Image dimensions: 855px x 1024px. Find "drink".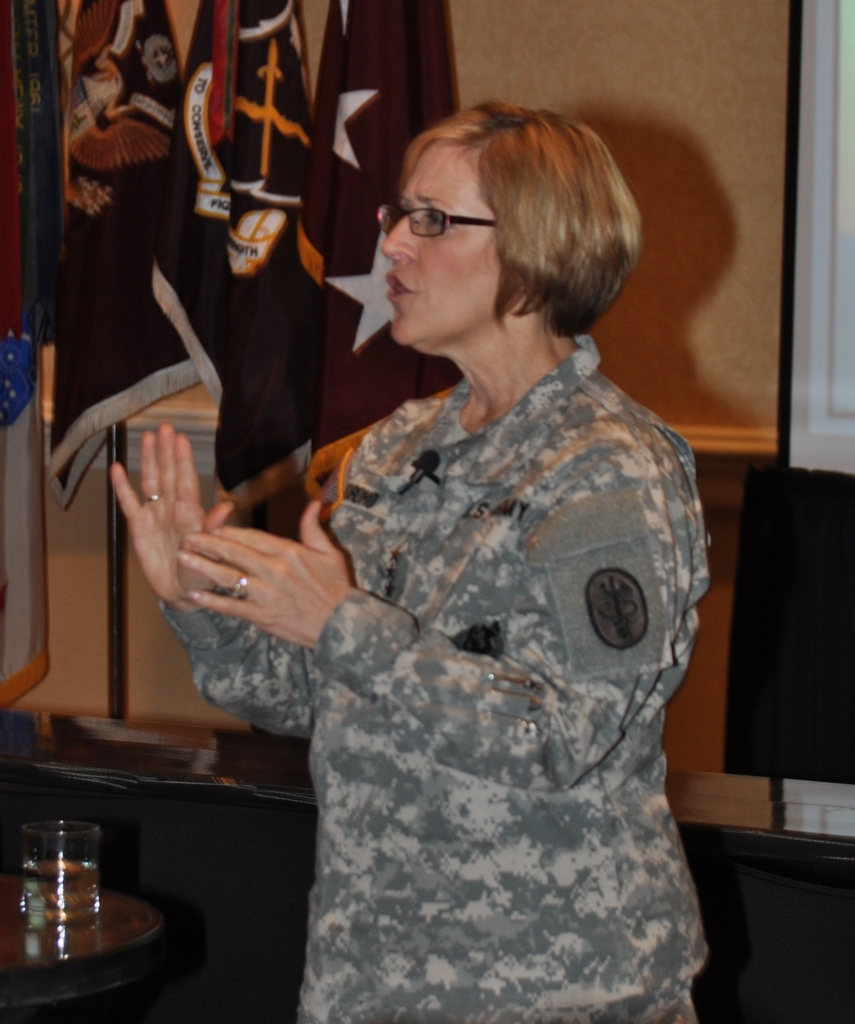
box=[19, 815, 140, 996].
